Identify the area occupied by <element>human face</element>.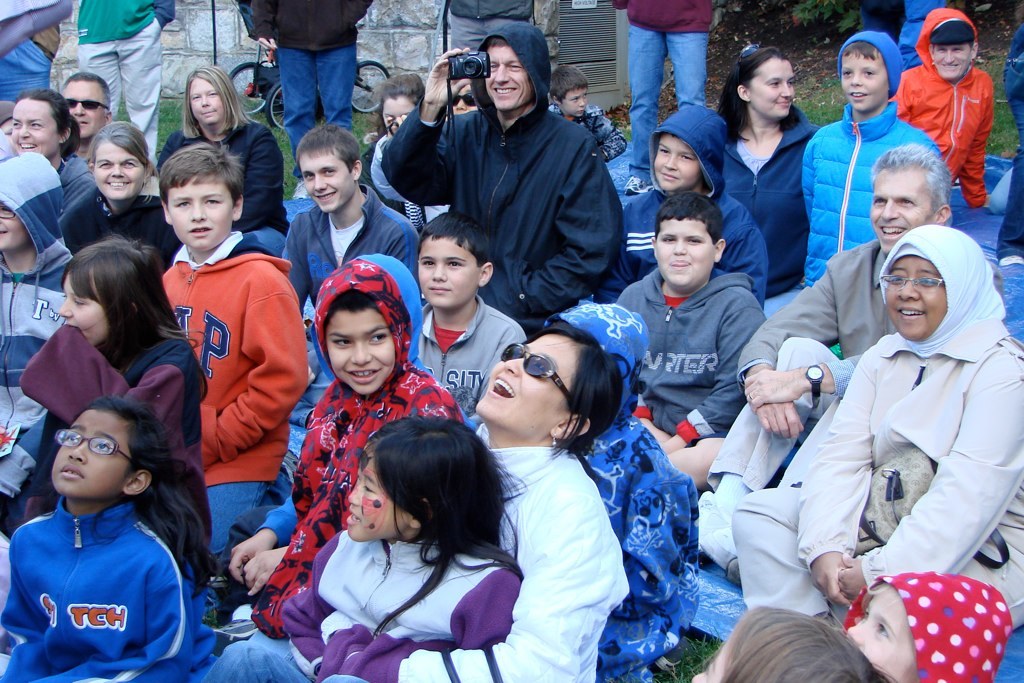
Area: (564,88,590,118).
